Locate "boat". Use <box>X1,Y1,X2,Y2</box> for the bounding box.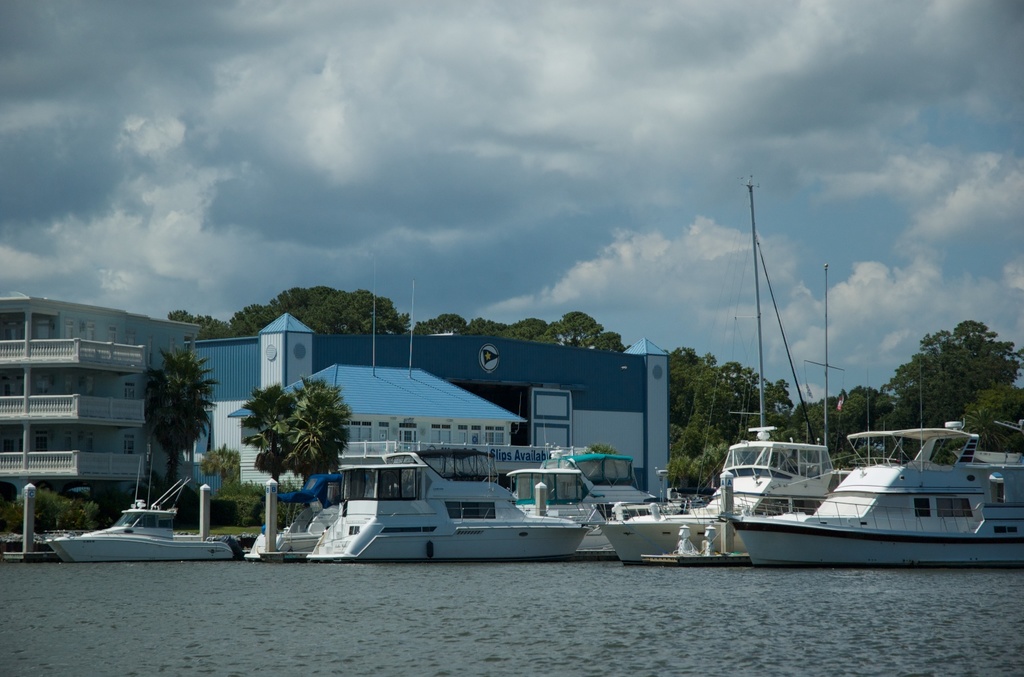
<box>300,453,582,559</box>.
